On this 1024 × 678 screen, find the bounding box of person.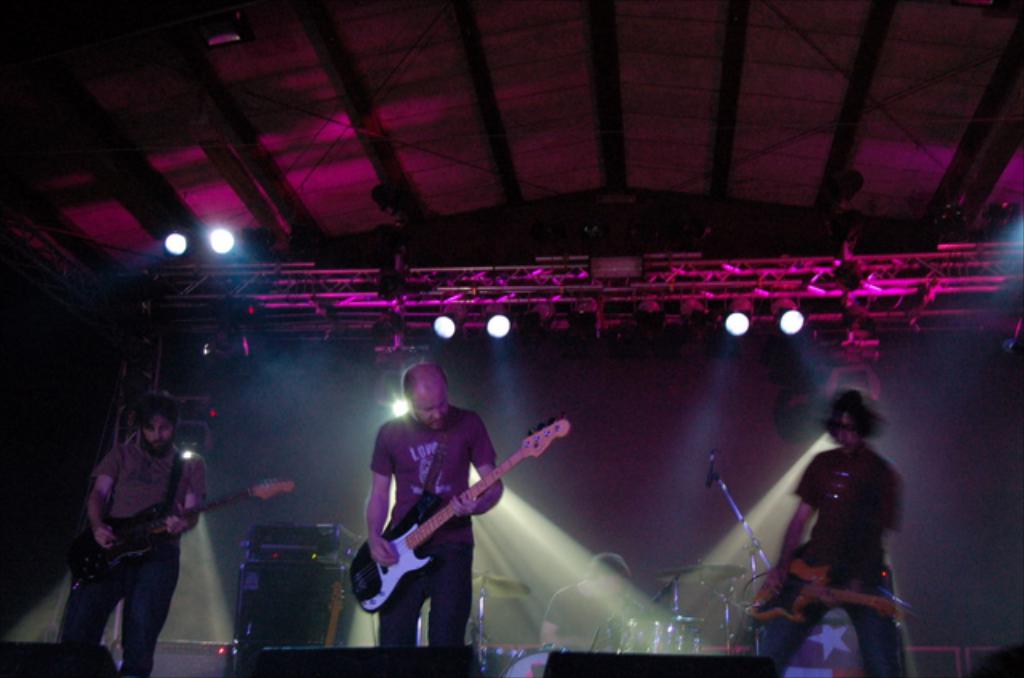
Bounding box: box=[360, 361, 506, 652].
